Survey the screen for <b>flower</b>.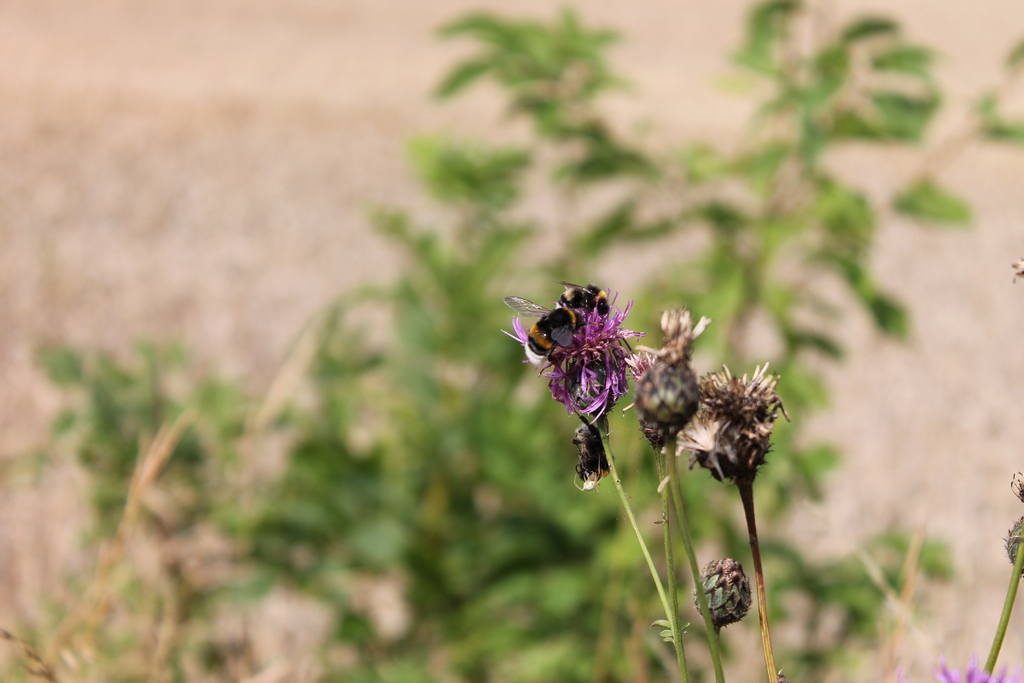
Survey found: x1=499 y1=284 x2=649 y2=429.
